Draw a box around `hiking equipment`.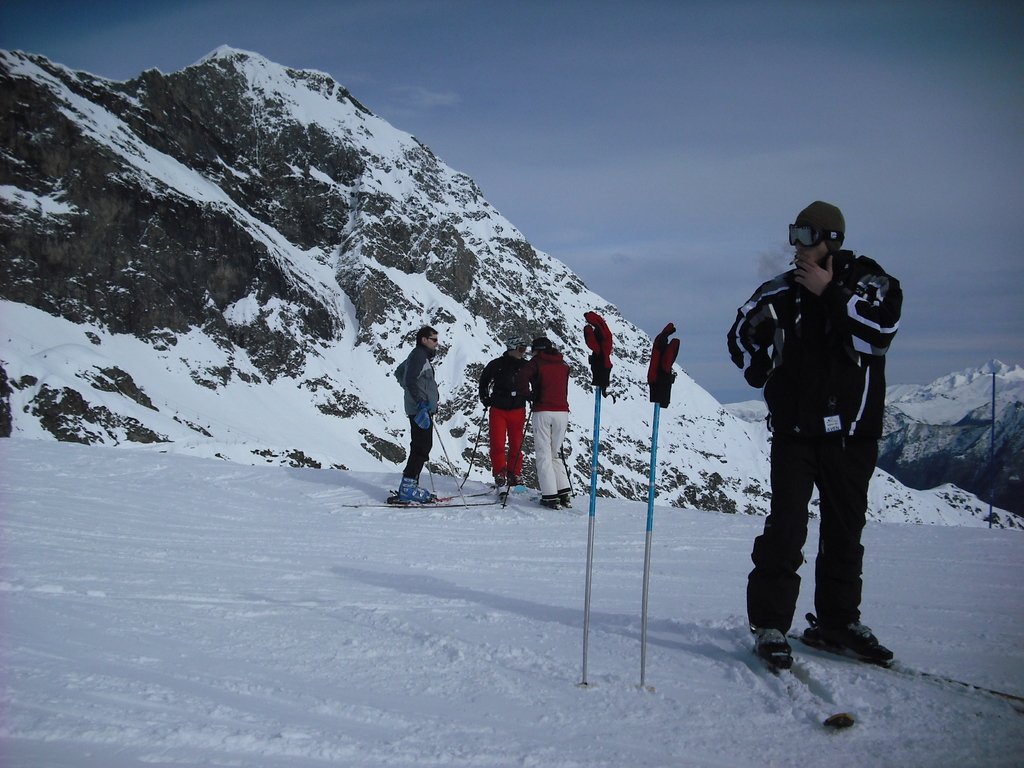
bbox(460, 402, 488, 491).
